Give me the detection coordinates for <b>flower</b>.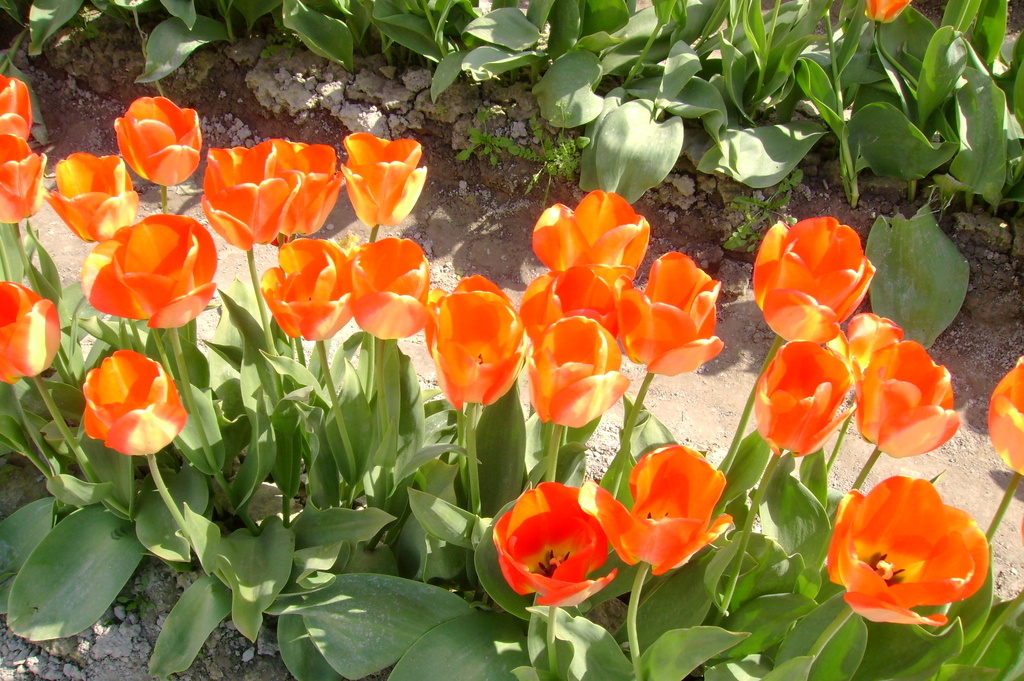
753 340 855 462.
